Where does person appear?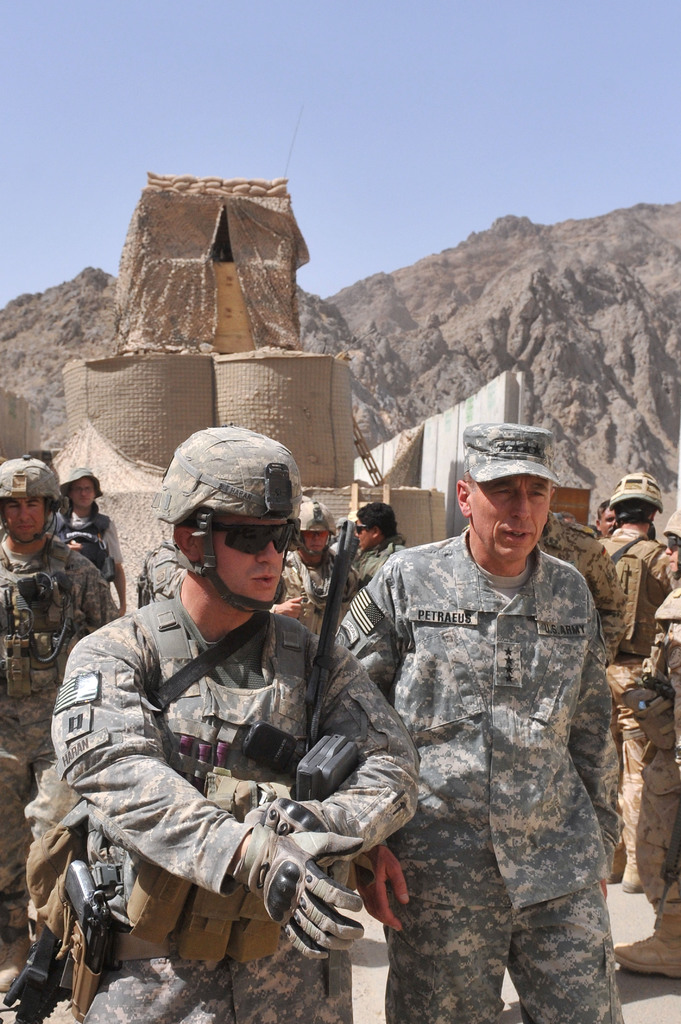
Appears at Rect(348, 499, 405, 597).
